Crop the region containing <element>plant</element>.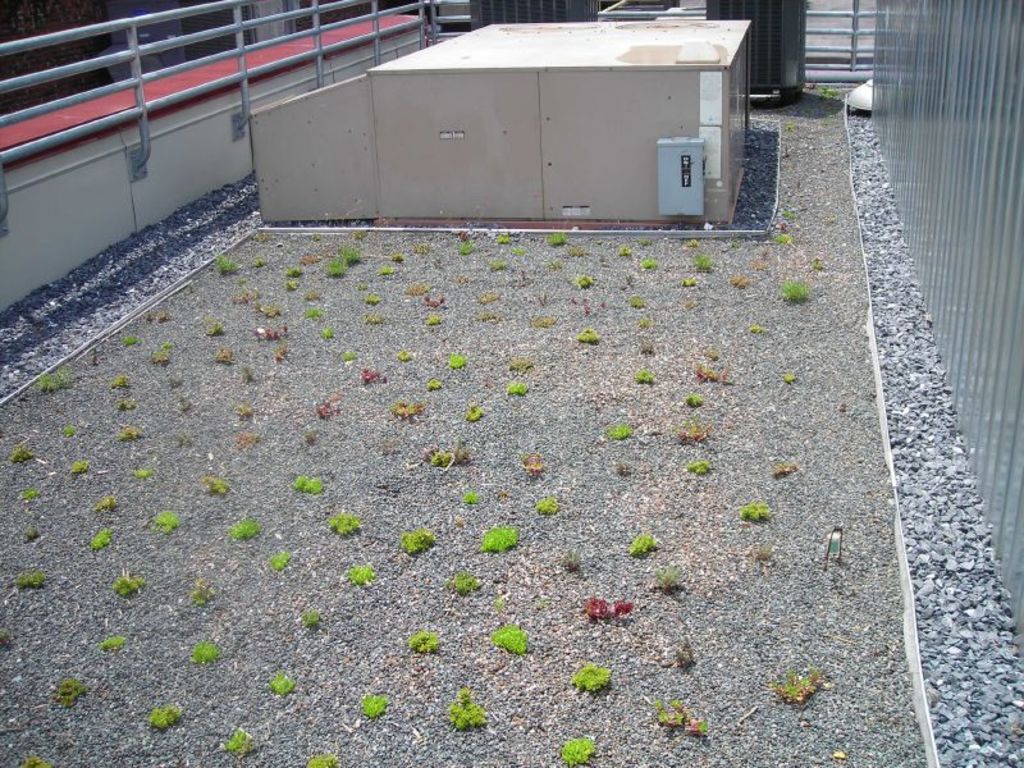
Crop region: bbox=(426, 438, 472, 461).
